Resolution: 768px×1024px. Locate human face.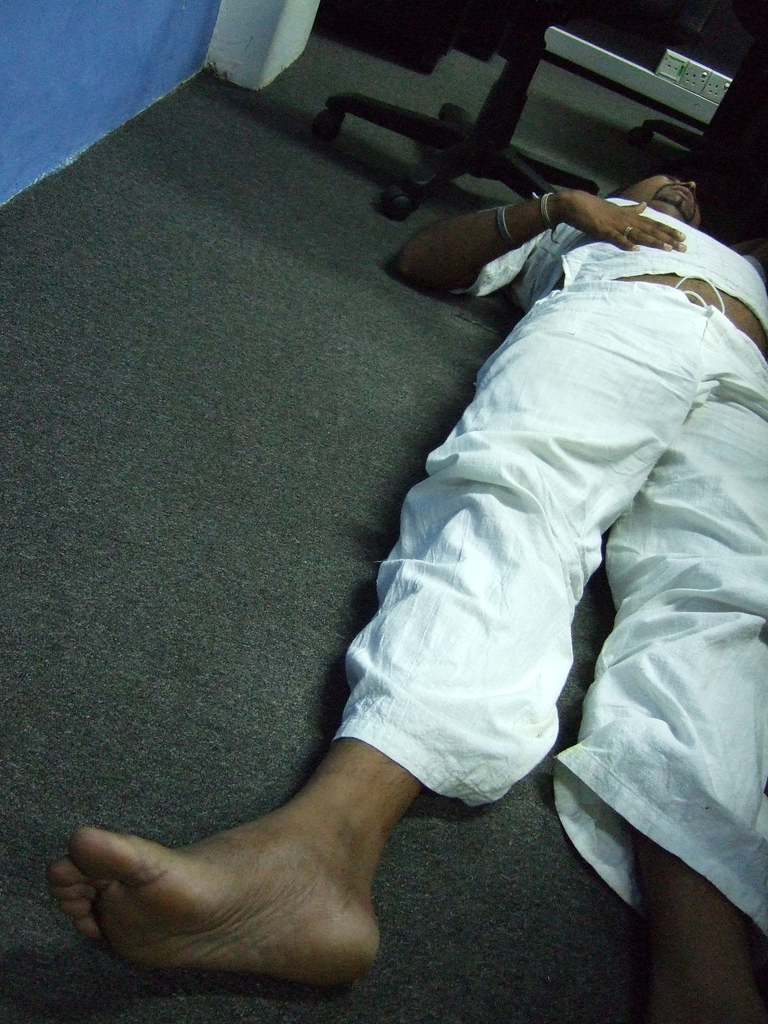
[620, 171, 701, 227].
